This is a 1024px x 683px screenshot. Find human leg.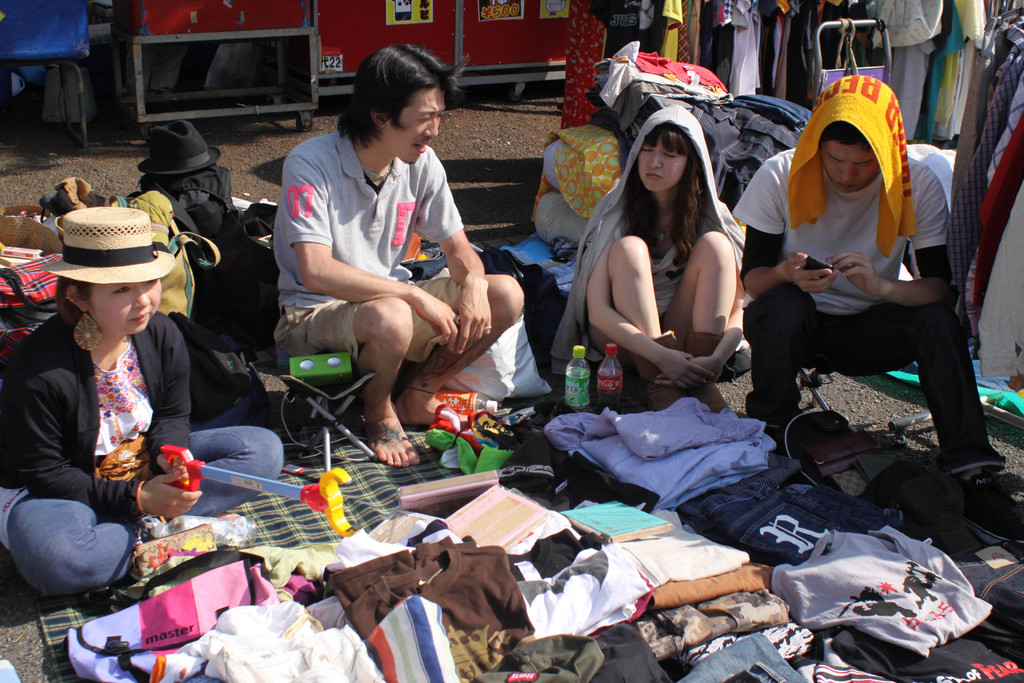
Bounding box: {"x1": 659, "y1": 230, "x2": 735, "y2": 418}.
